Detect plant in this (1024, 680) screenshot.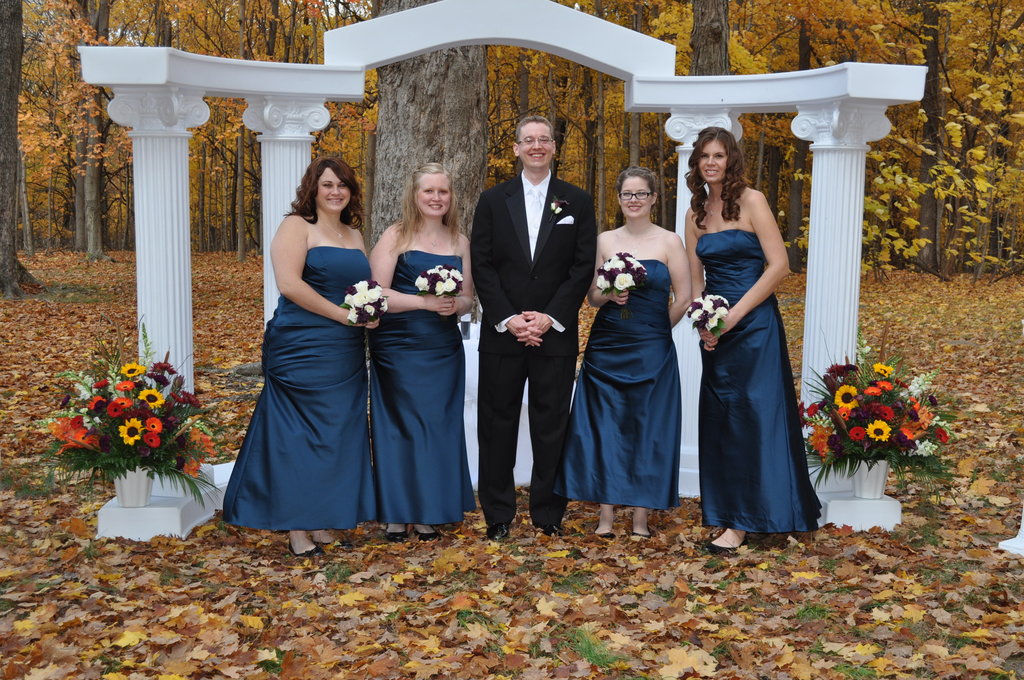
Detection: 705 638 732 658.
